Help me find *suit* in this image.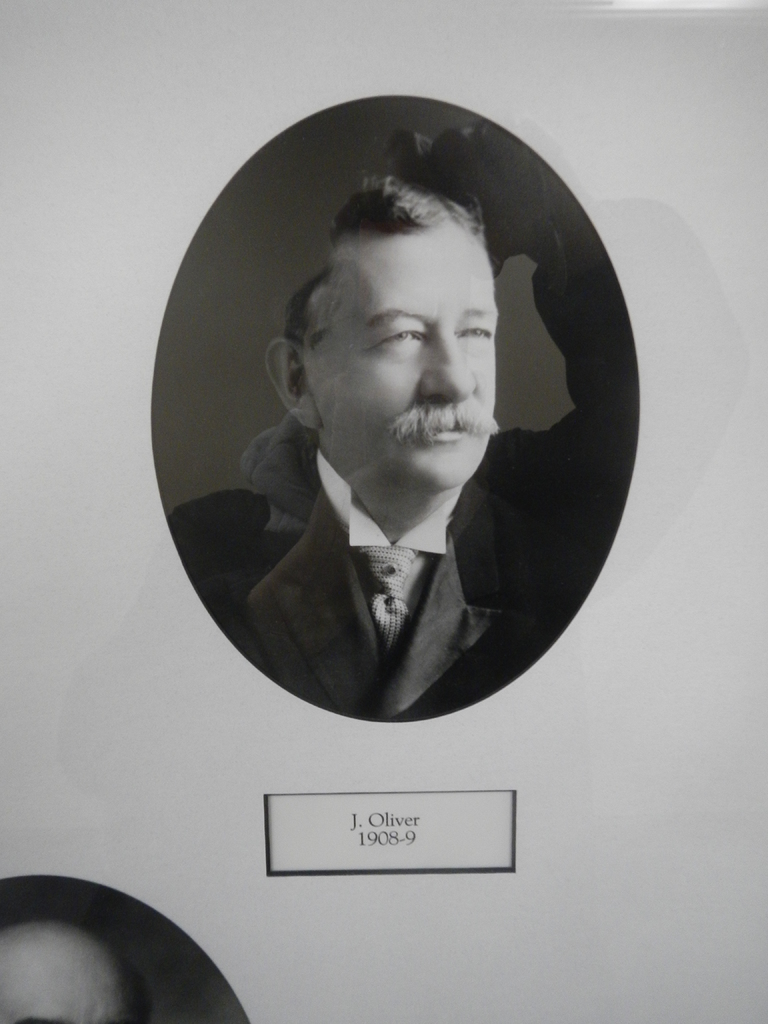
Found it: [171, 484, 601, 717].
